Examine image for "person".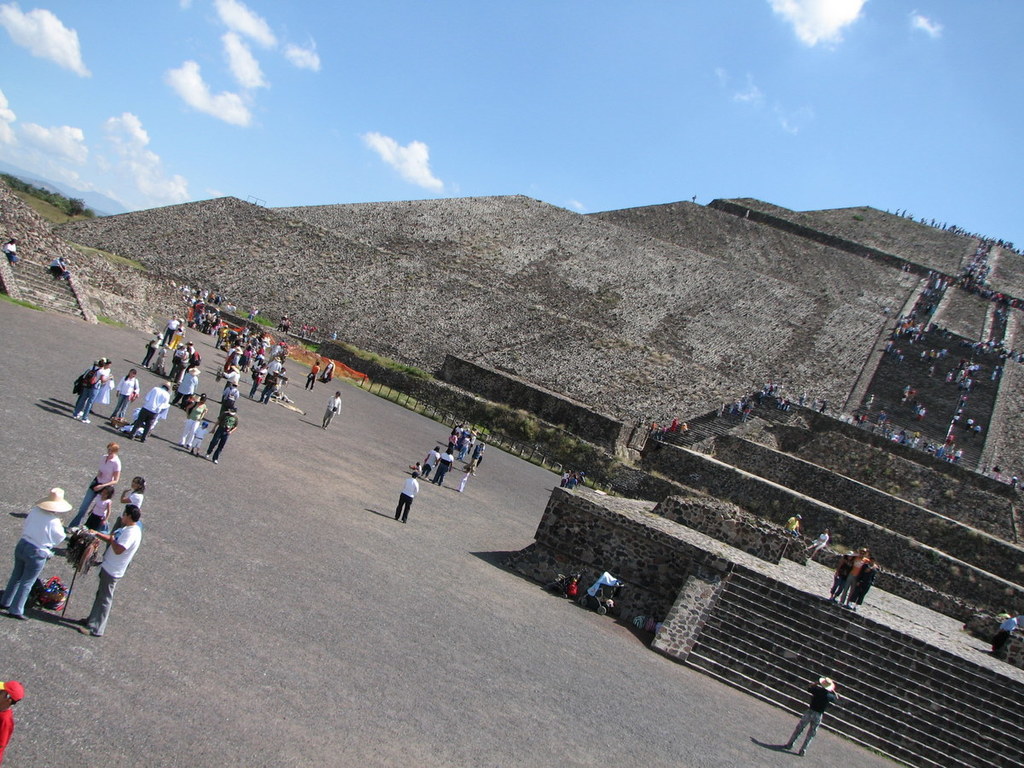
Examination result: {"x1": 993, "y1": 614, "x2": 1020, "y2": 653}.
